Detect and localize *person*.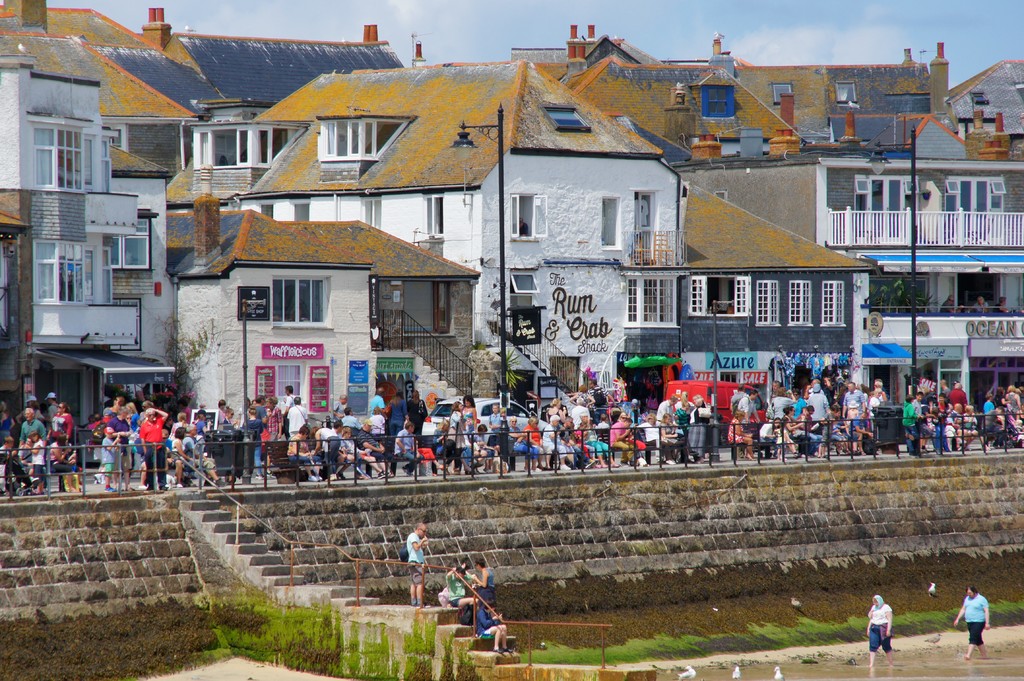
Localized at 444:565:476:628.
